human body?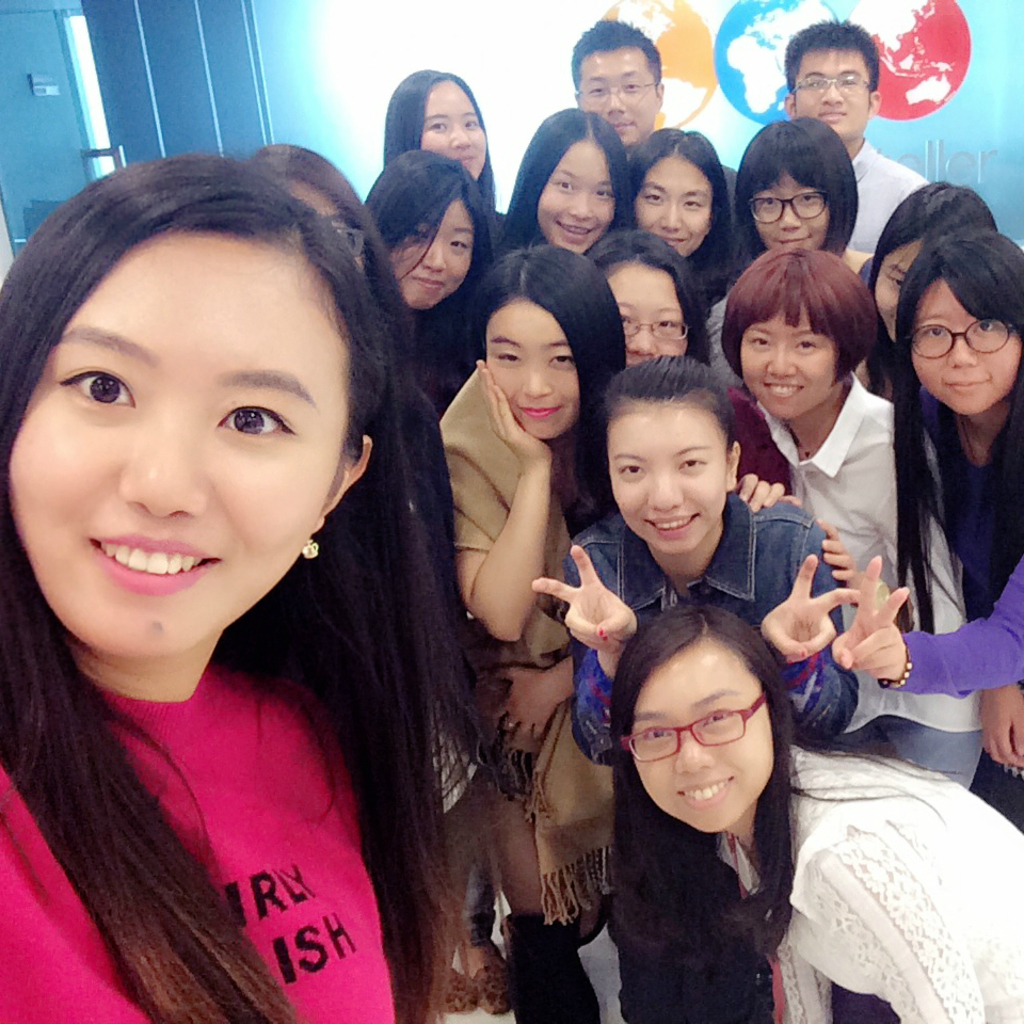
425:190:630:918
